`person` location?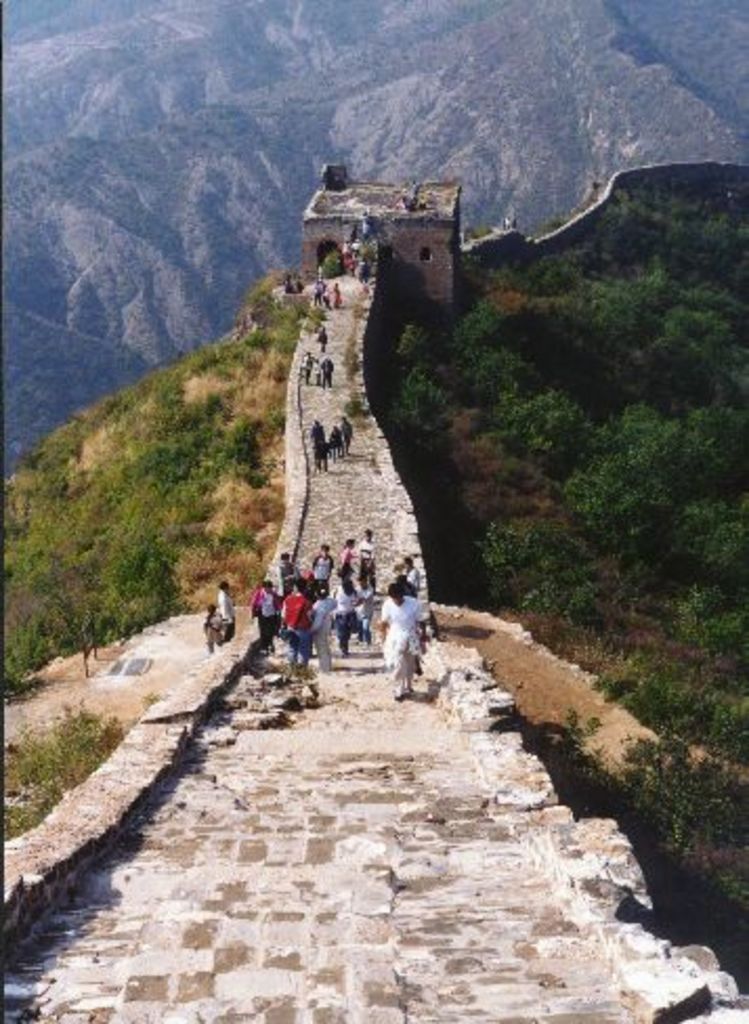
select_region(399, 569, 413, 594)
